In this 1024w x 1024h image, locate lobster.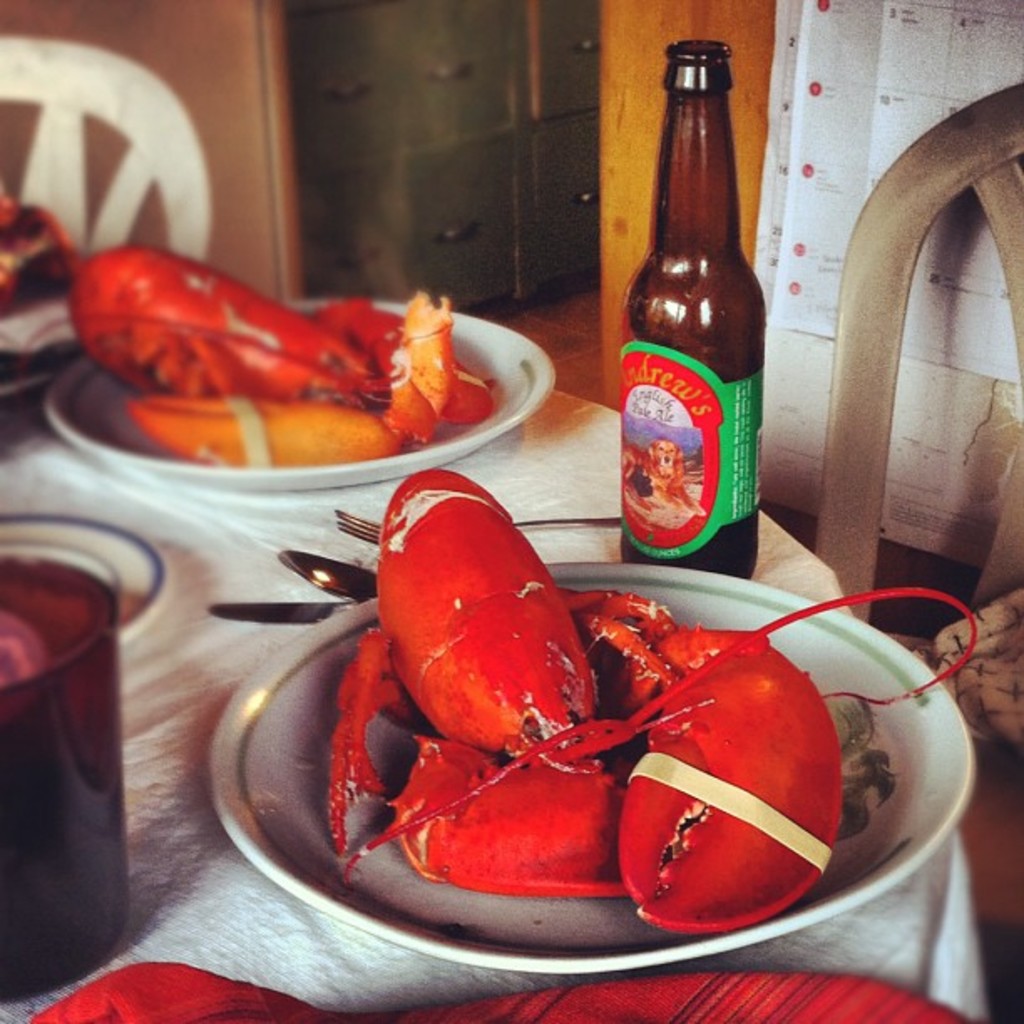
Bounding box: 320, 305, 502, 425.
